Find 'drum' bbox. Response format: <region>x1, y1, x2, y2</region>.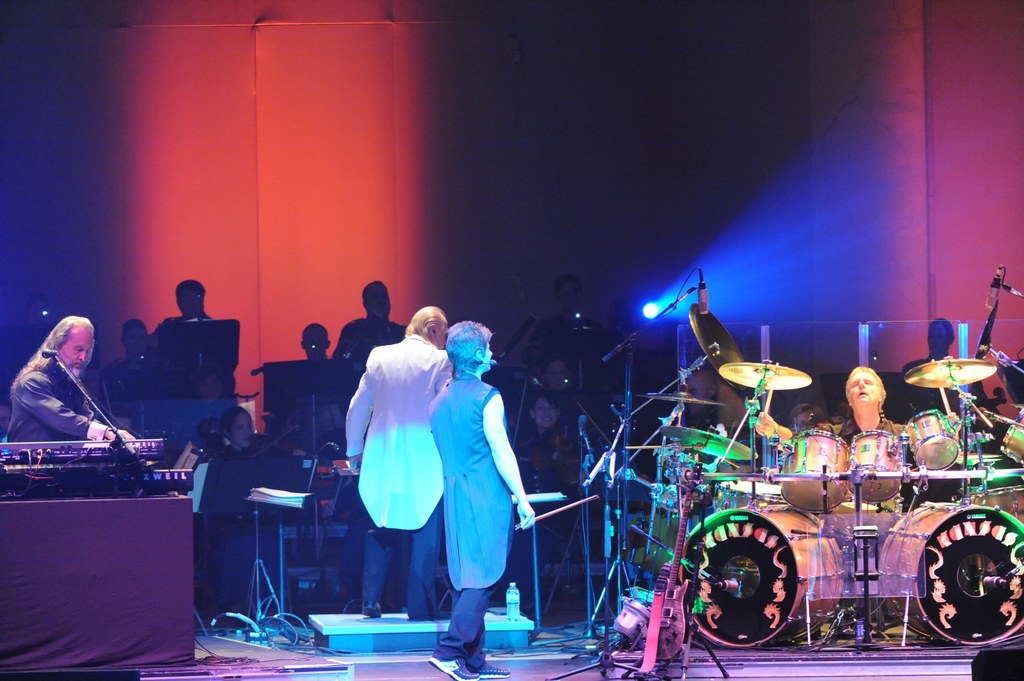
<region>849, 429, 907, 505</region>.
